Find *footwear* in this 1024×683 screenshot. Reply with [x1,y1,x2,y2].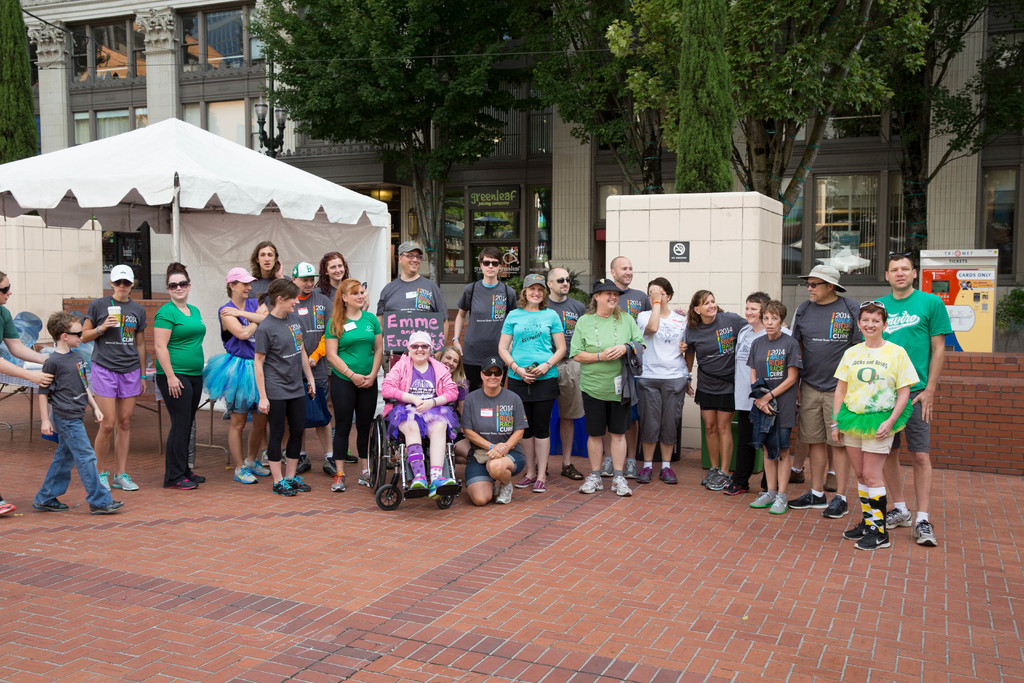
[709,472,733,487].
